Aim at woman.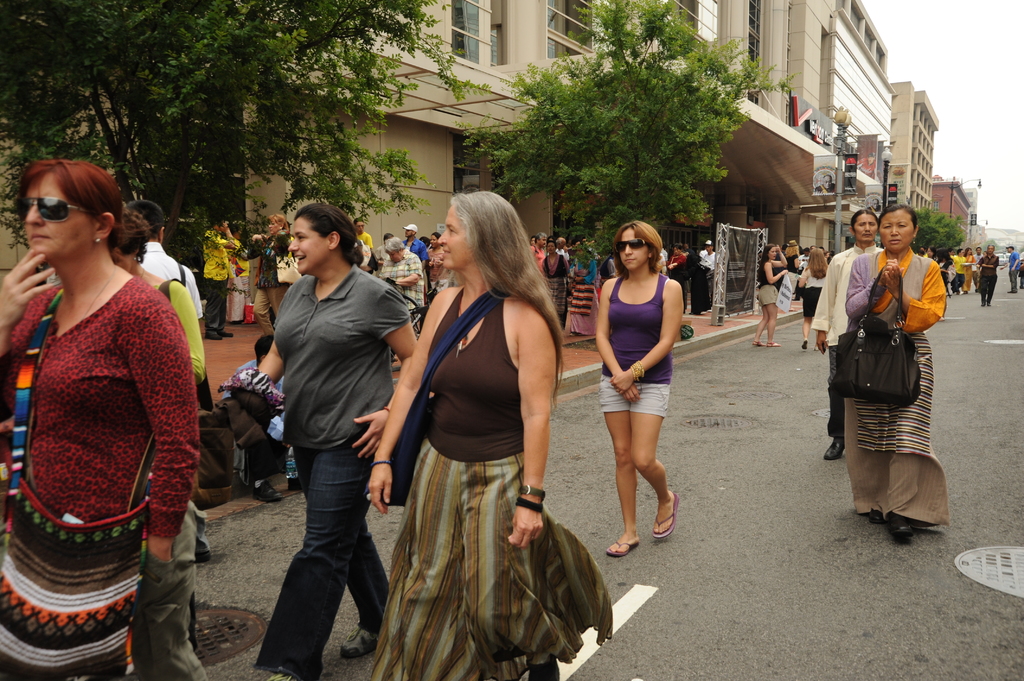
Aimed at detection(0, 156, 203, 680).
